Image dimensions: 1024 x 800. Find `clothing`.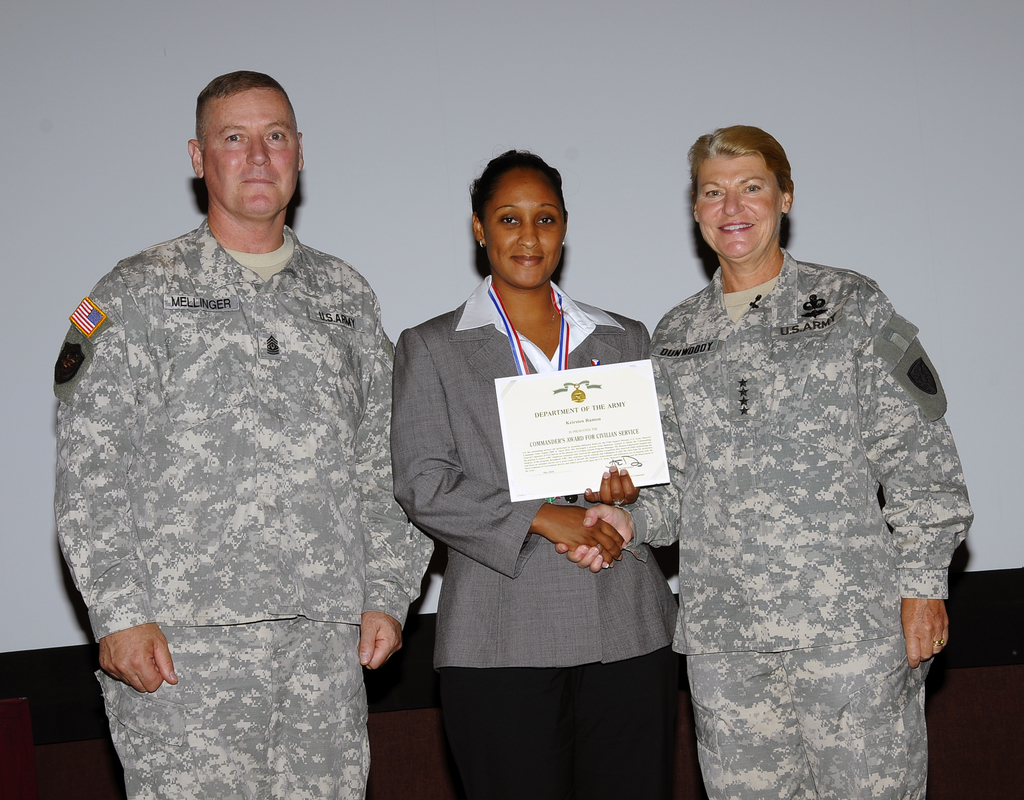
box(51, 214, 440, 799).
